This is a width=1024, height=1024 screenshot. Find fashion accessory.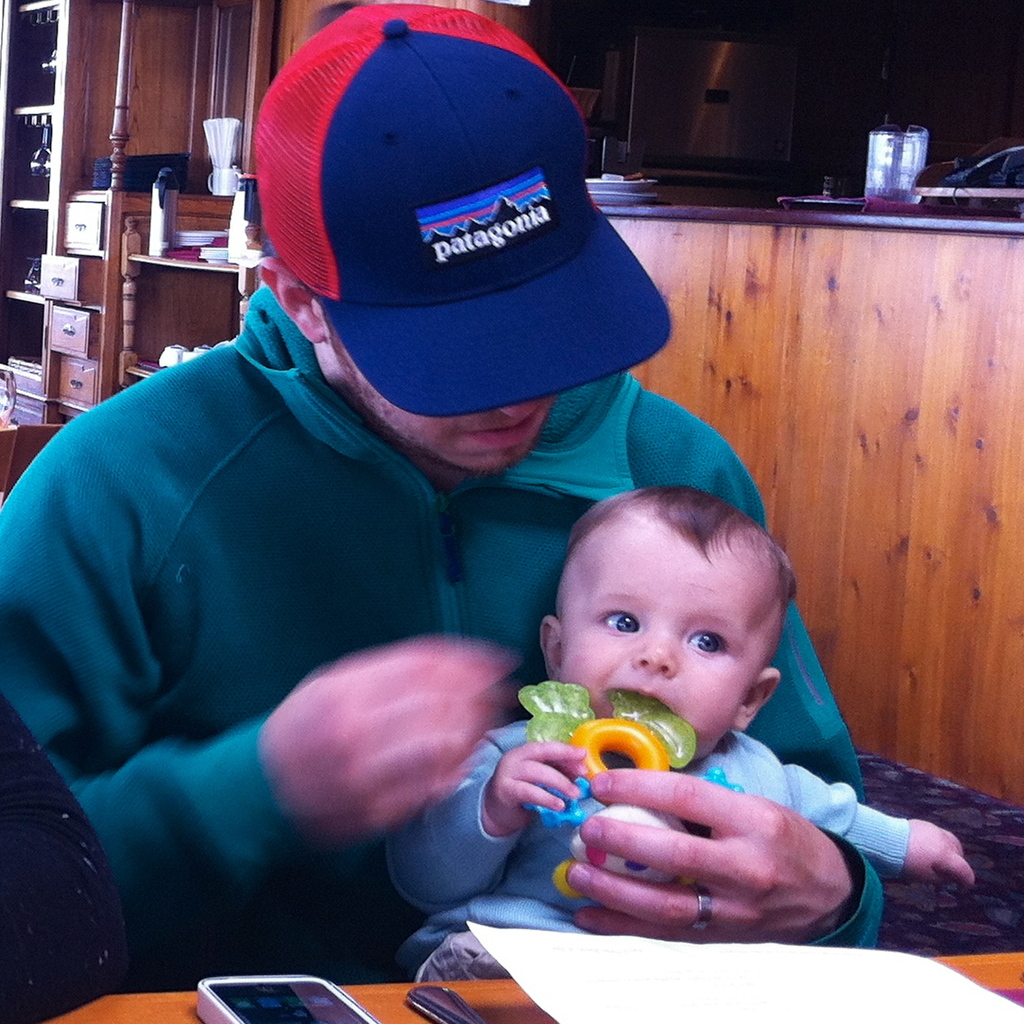
Bounding box: <bbox>262, 1, 669, 423</bbox>.
